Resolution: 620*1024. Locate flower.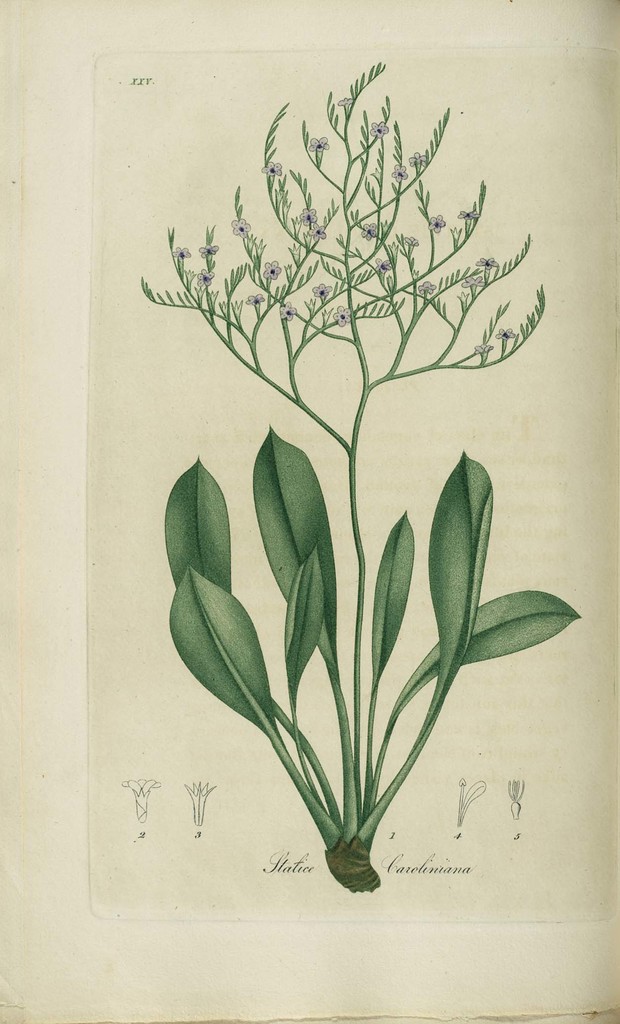
(left=386, top=162, right=411, bottom=184).
